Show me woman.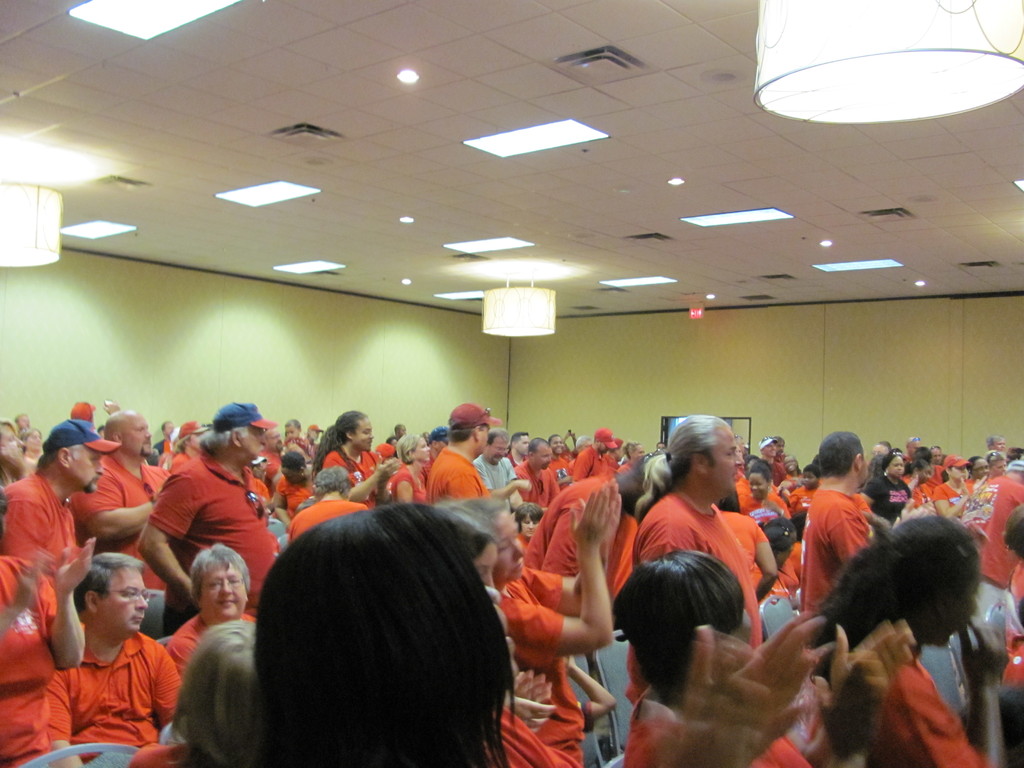
woman is here: 986/444/1009/479.
